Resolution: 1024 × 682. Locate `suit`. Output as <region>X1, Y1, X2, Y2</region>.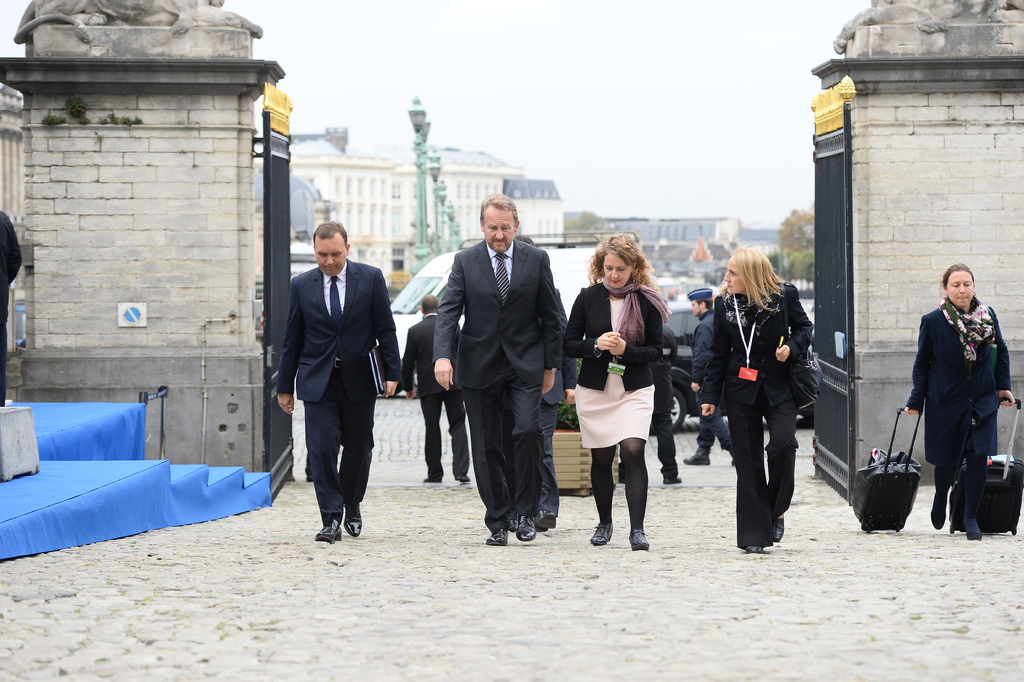
<region>563, 283, 666, 392</region>.
